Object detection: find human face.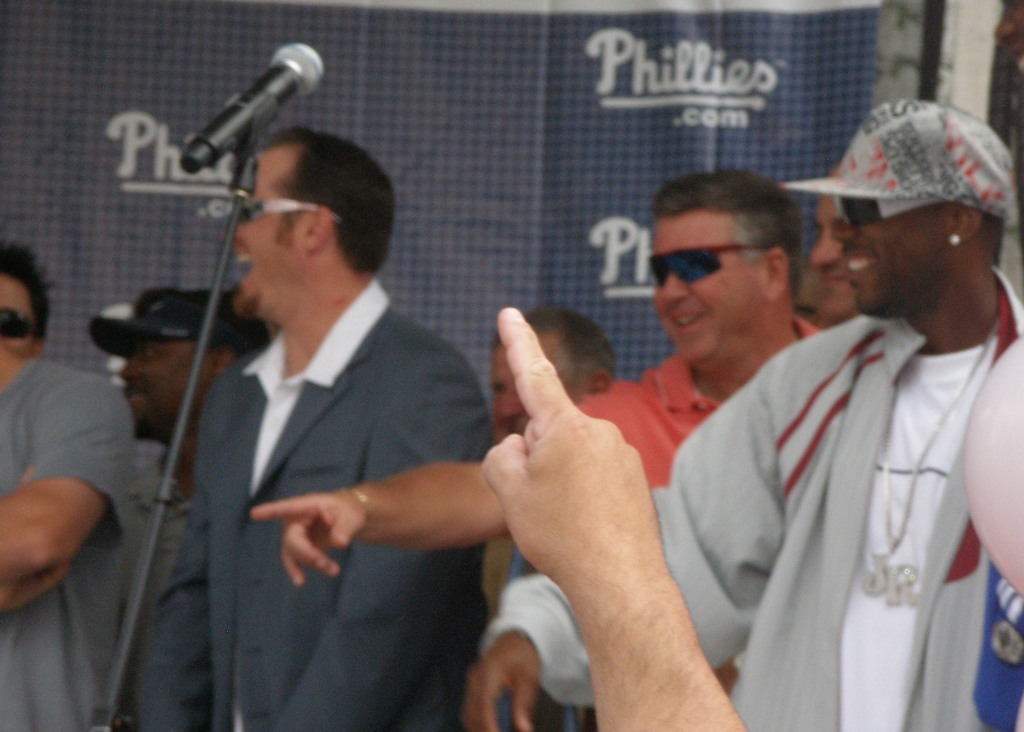
(493,334,581,433).
